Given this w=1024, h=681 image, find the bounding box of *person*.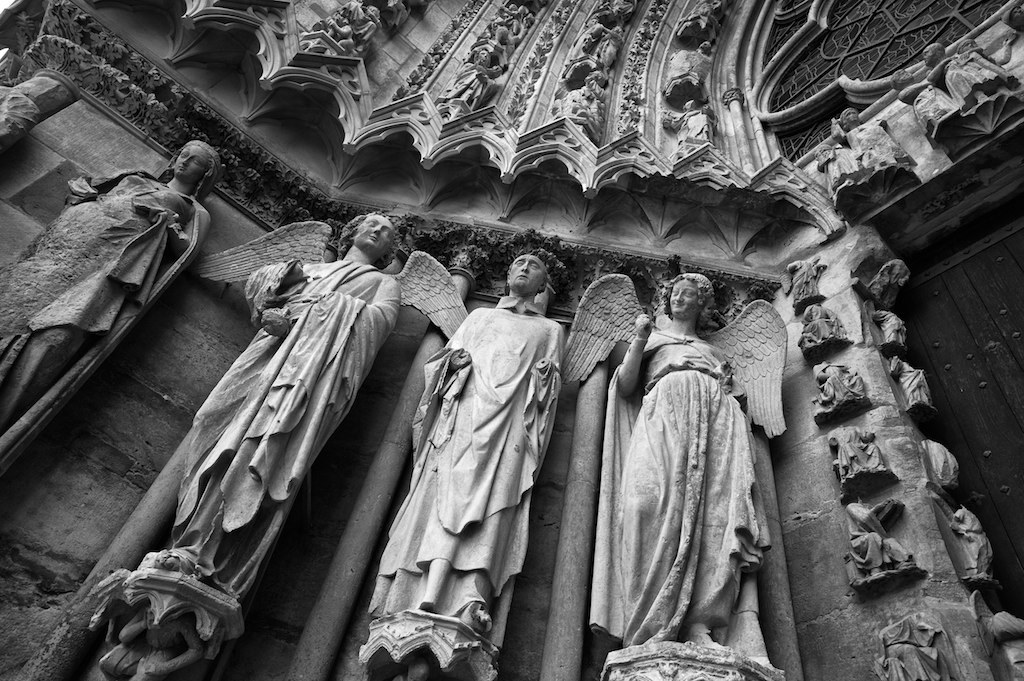
bbox(368, 258, 563, 638).
